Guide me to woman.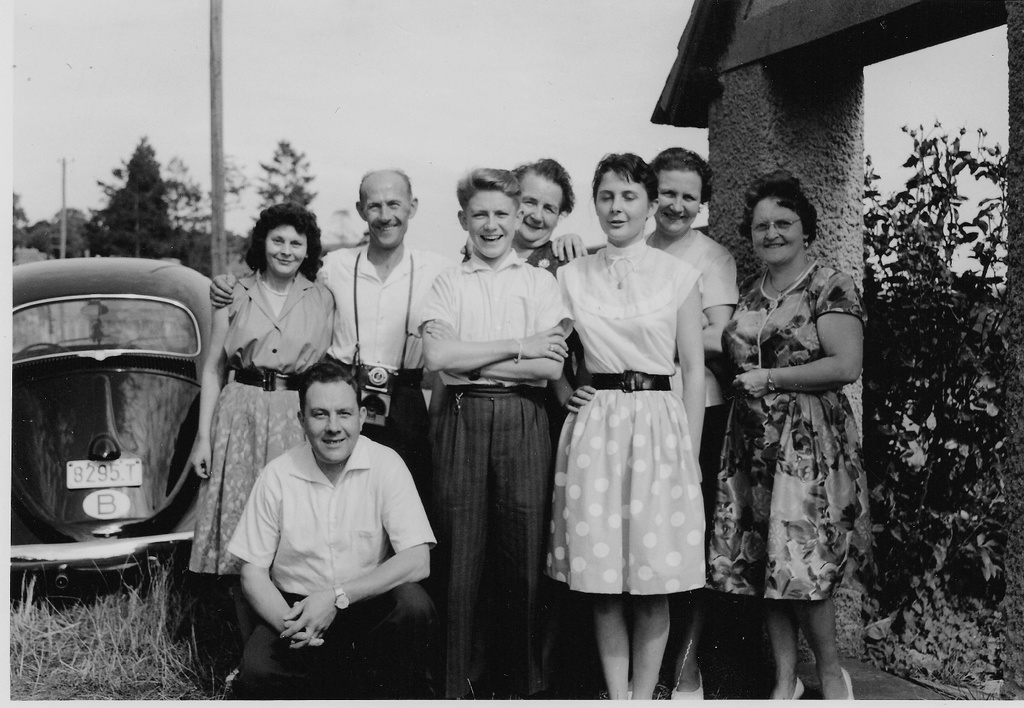
Guidance: (x1=592, y1=146, x2=744, y2=697).
